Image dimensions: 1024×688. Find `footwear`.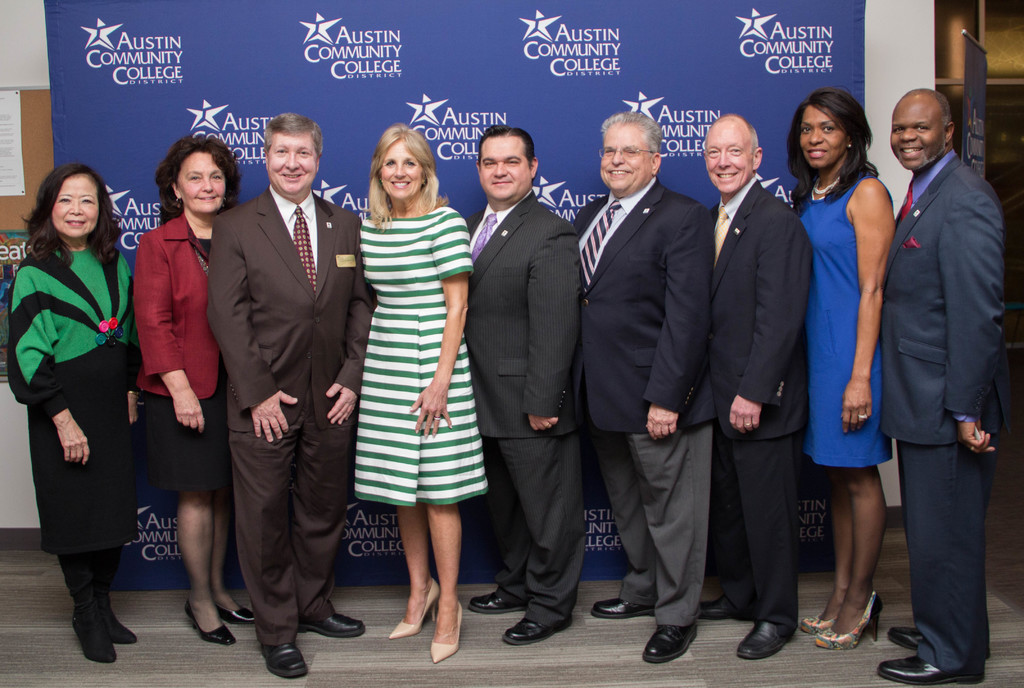
rect(186, 602, 242, 646).
